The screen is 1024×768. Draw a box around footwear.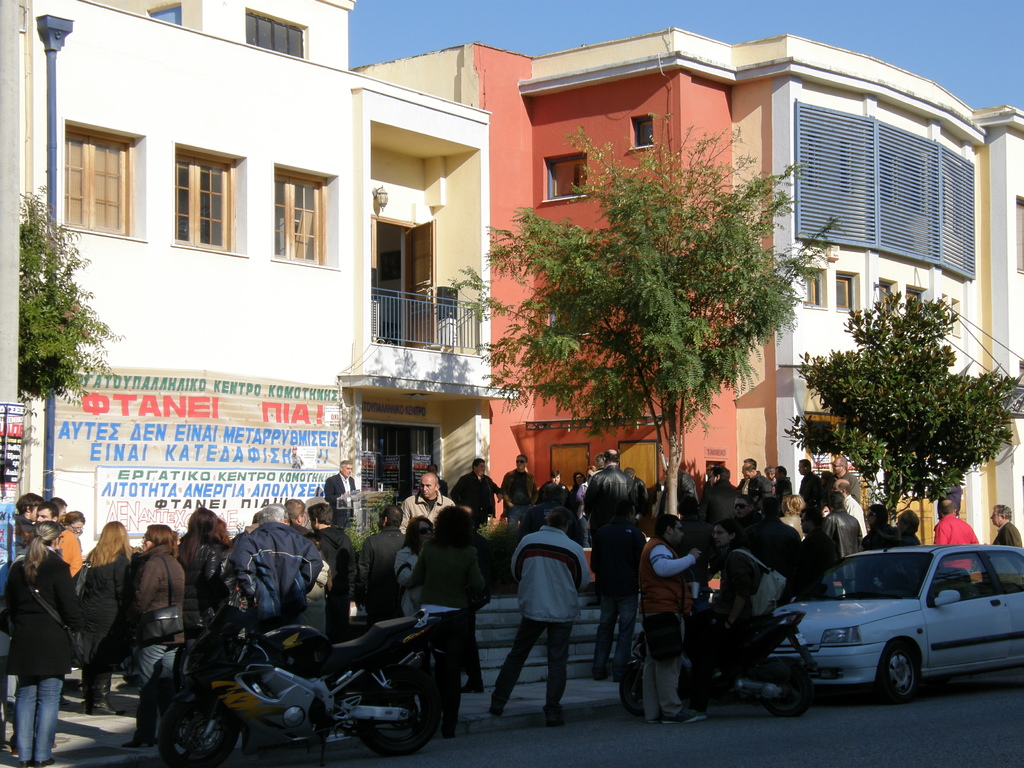
detection(489, 705, 504, 718).
